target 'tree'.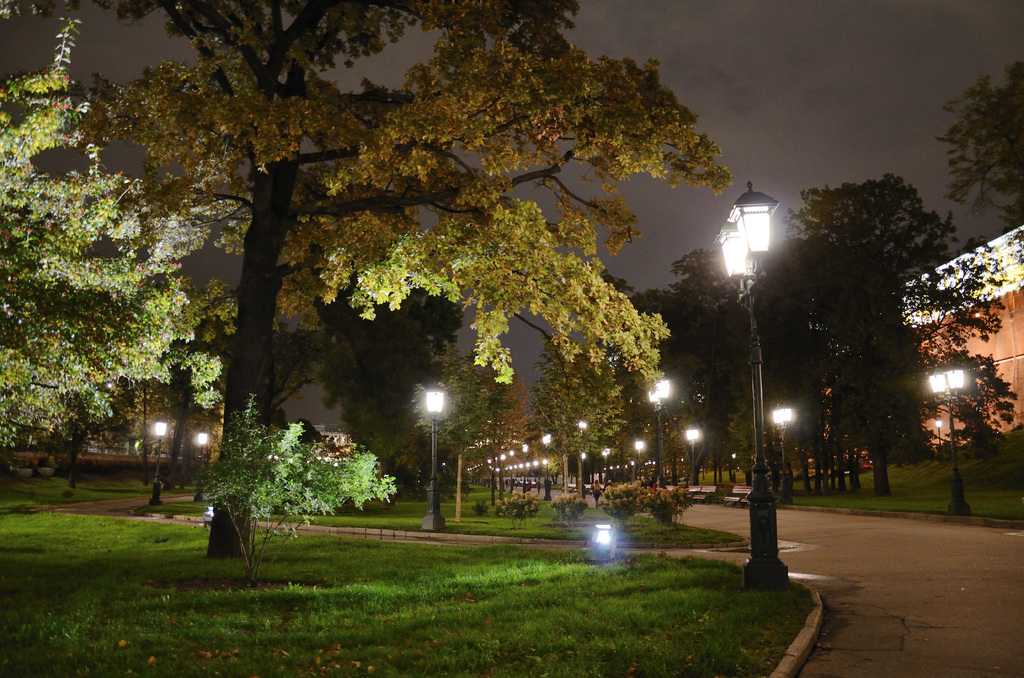
Target region: detection(588, 234, 748, 498).
